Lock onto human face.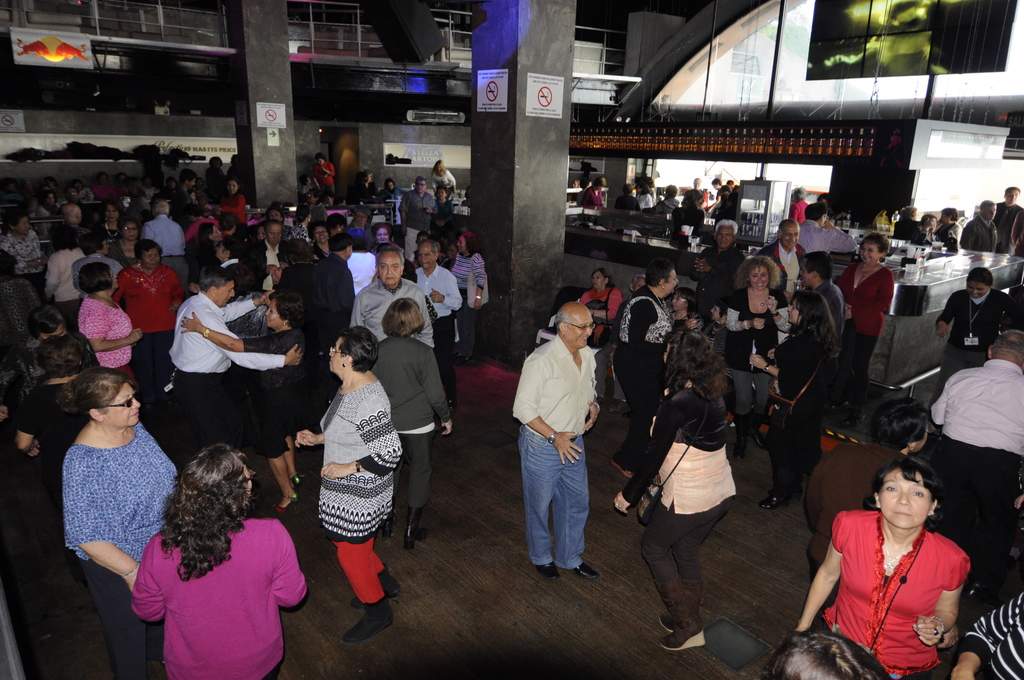
Locked: region(114, 379, 145, 429).
